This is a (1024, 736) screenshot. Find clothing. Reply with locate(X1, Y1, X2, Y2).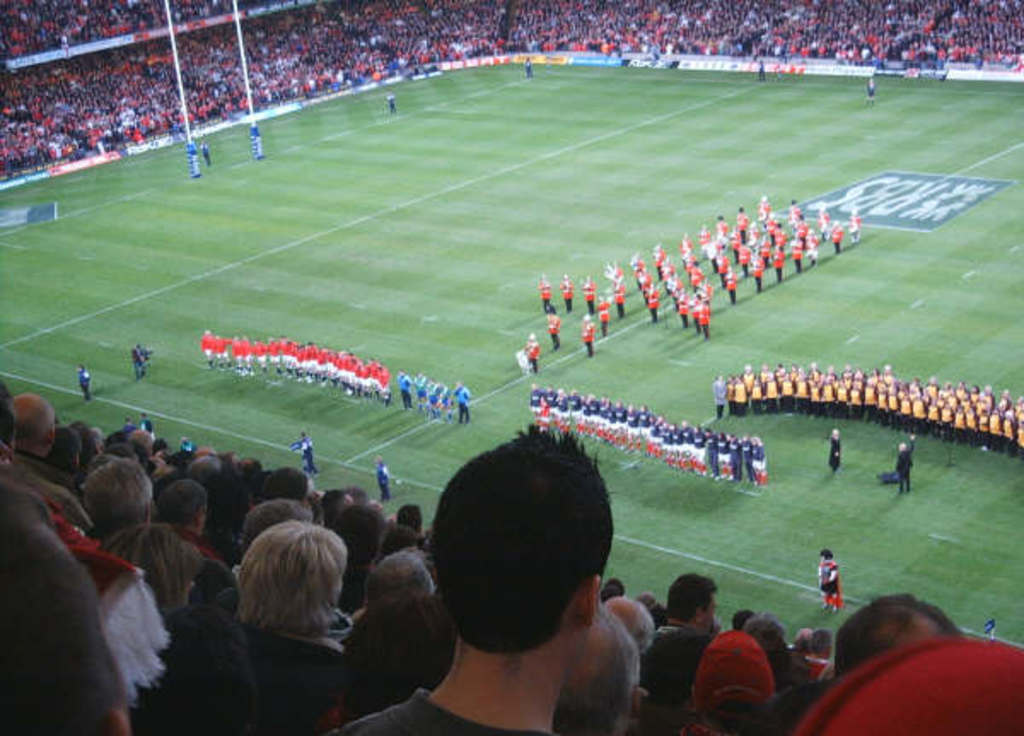
locate(819, 383, 838, 417).
